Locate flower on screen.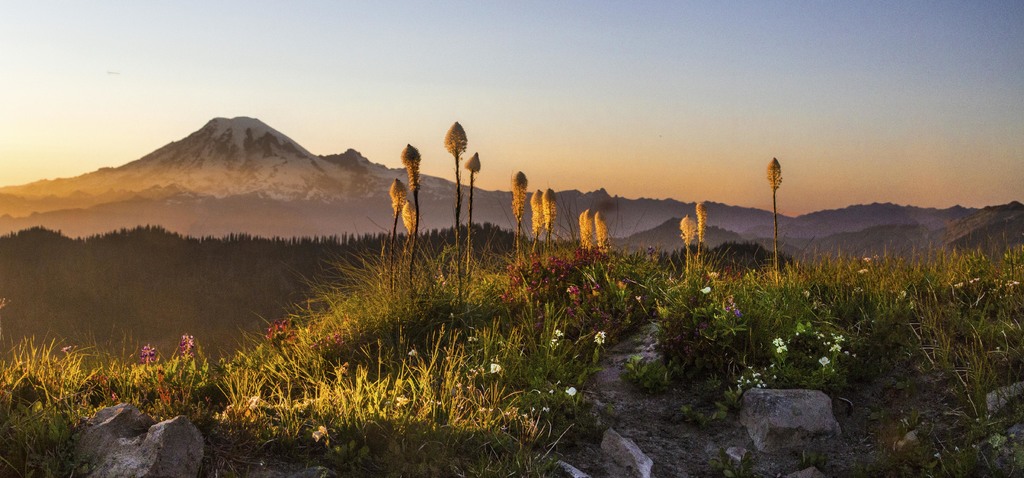
On screen at {"x1": 439, "y1": 122, "x2": 471, "y2": 163}.
